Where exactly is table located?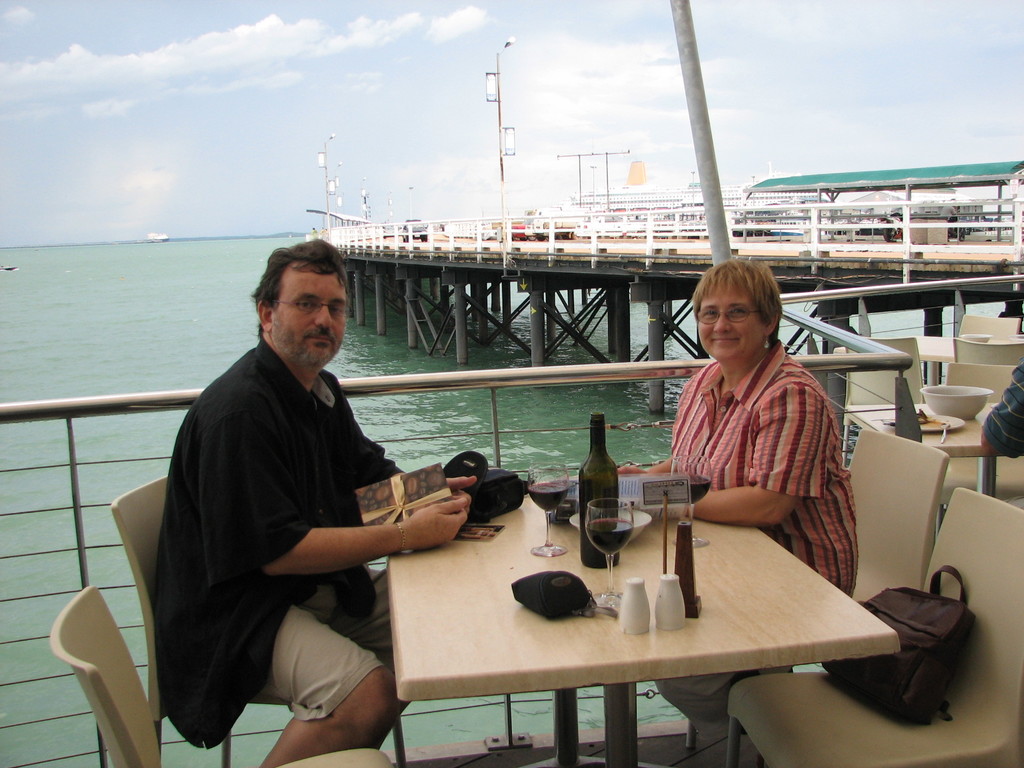
Its bounding box is box(348, 466, 936, 767).
